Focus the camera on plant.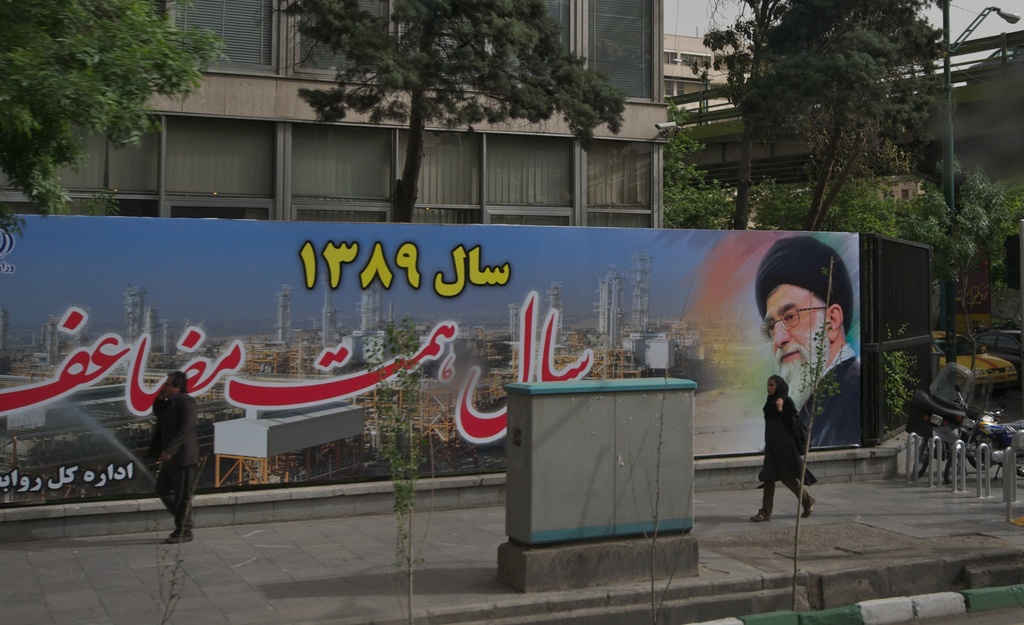
Focus region: [794, 254, 849, 612].
